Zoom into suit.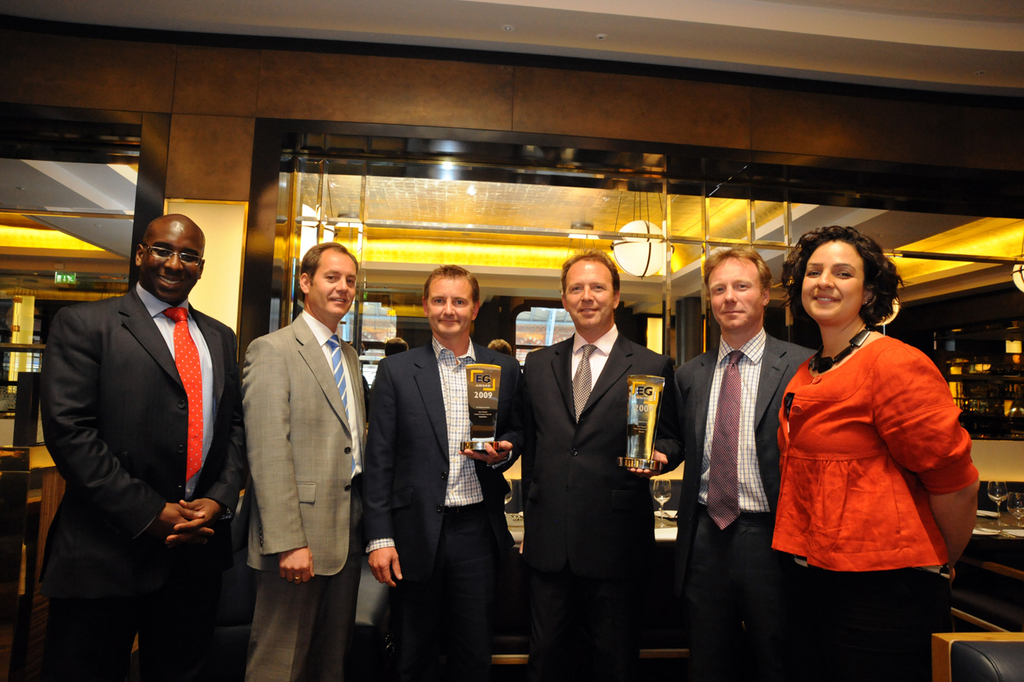
Zoom target: bbox=(242, 317, 359, 676).
